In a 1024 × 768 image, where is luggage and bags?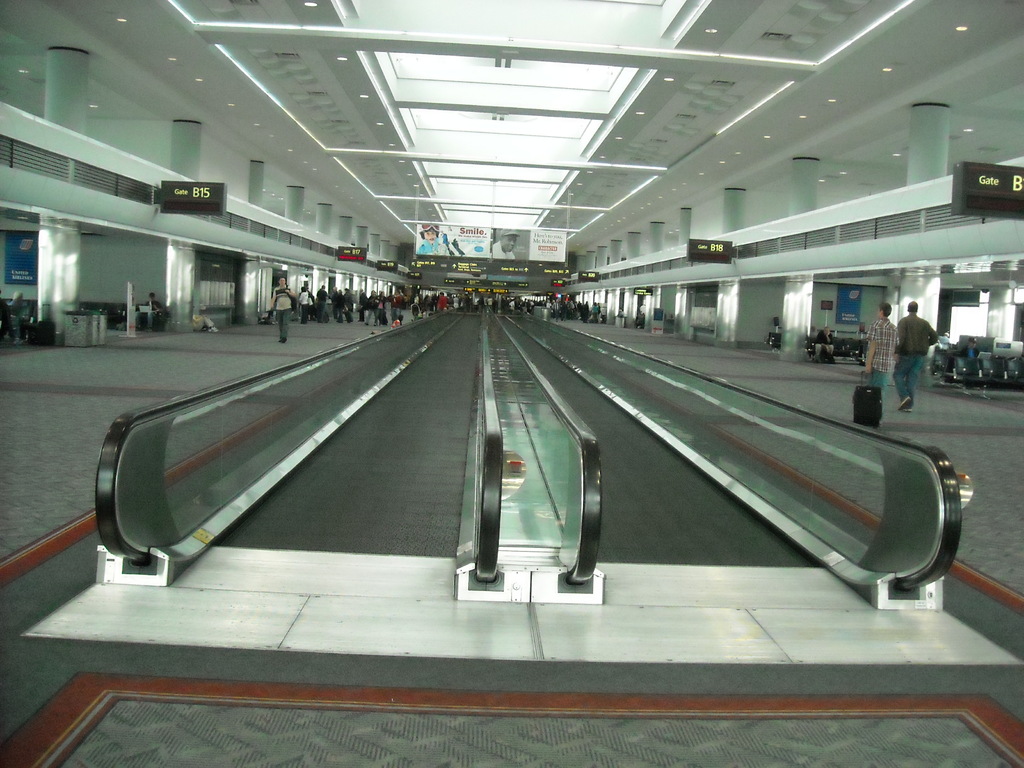
852,367,884,433.
